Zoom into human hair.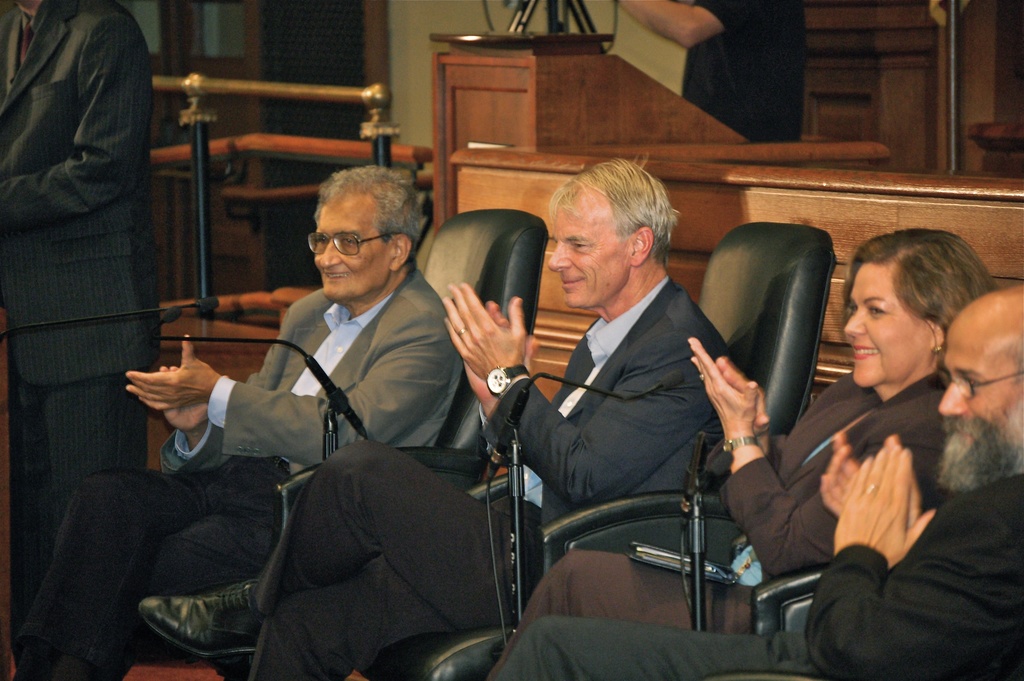
Zoom target: (left=309, top=167, right=421, bottom=250).
